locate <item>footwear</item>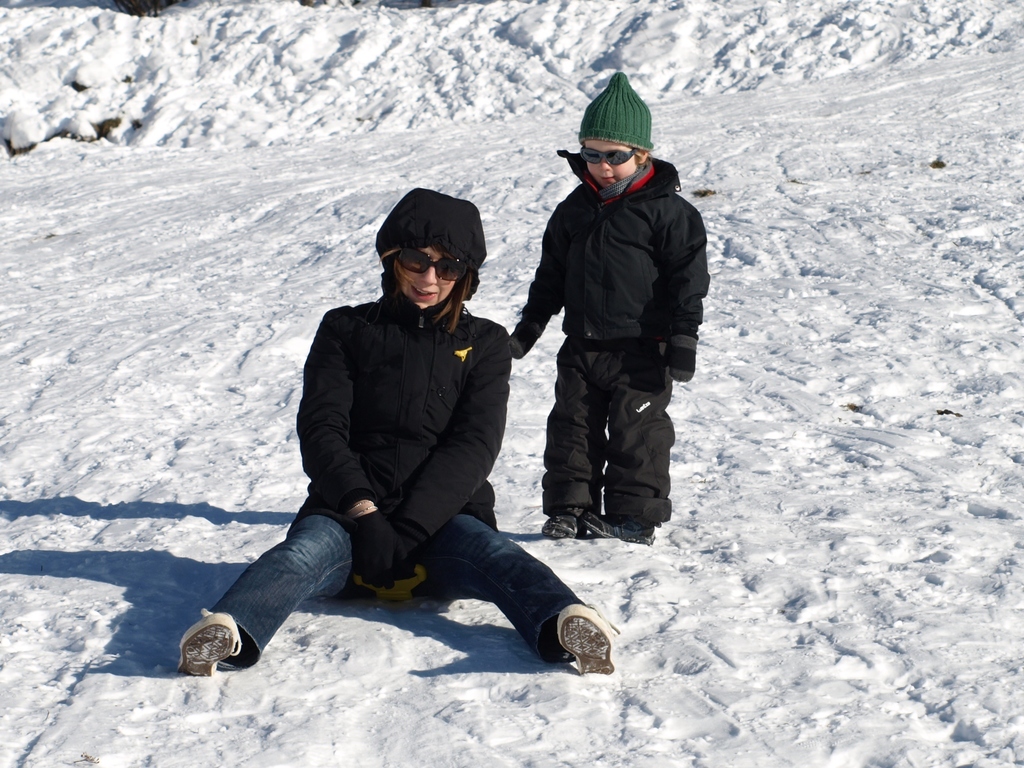
{"x1": 541, "y1": 512, "x2": 579, "y2": 541}
